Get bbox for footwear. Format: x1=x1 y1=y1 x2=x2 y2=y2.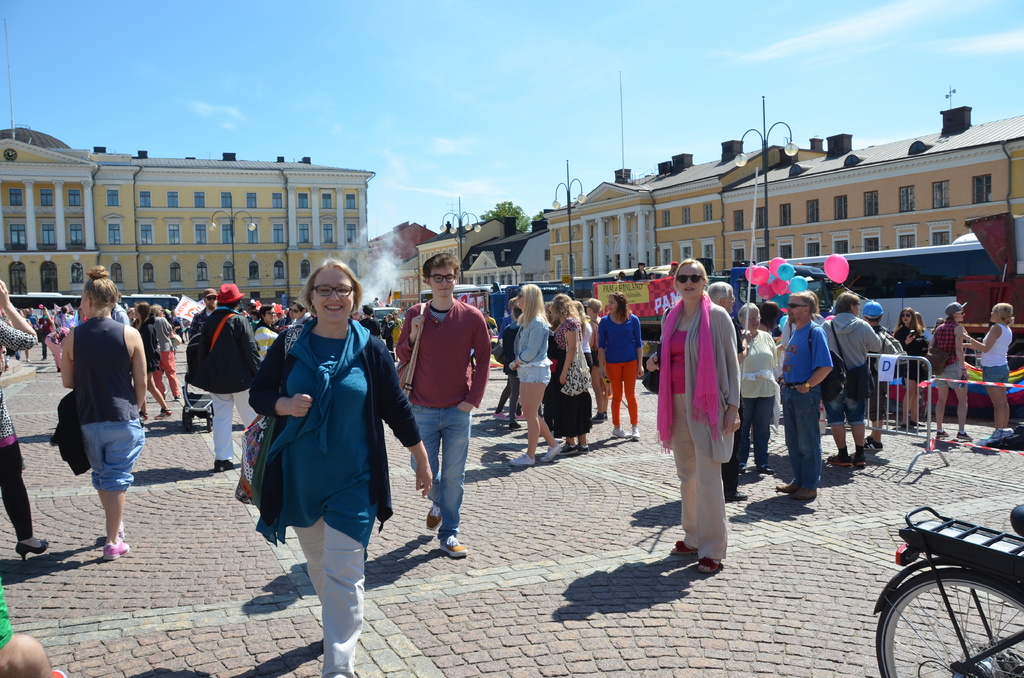
x1=858 y1=432 x2=884 y2=449.
